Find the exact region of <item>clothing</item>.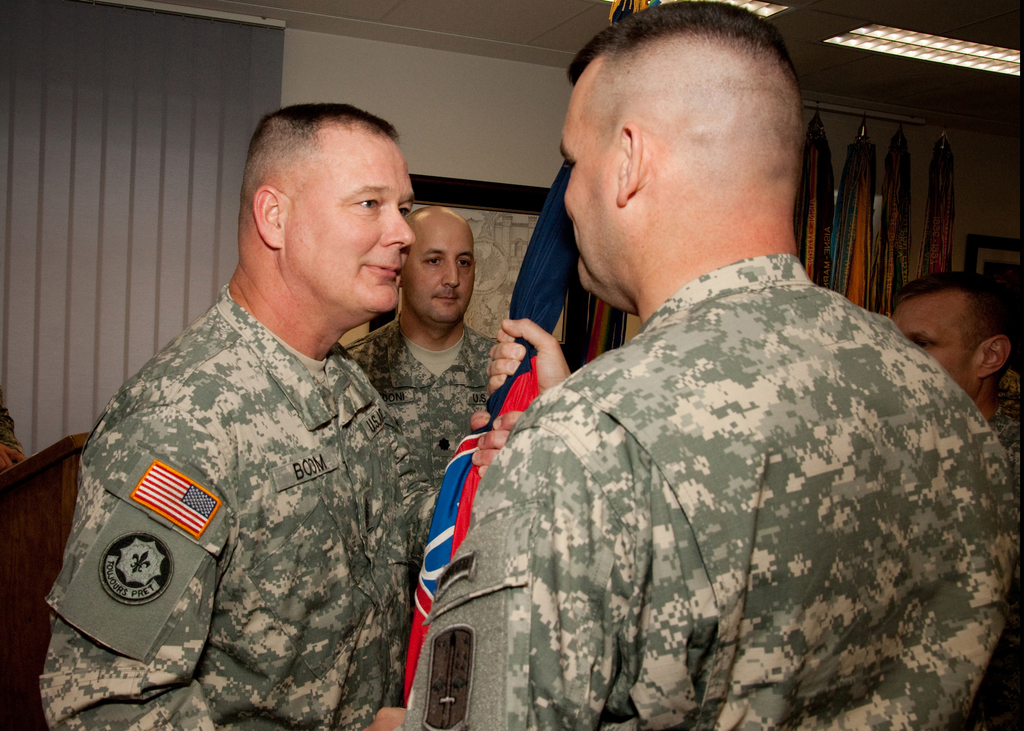
Exact region: {"left": 38, "top": 284, "right": 410, "bottom": 730}.
